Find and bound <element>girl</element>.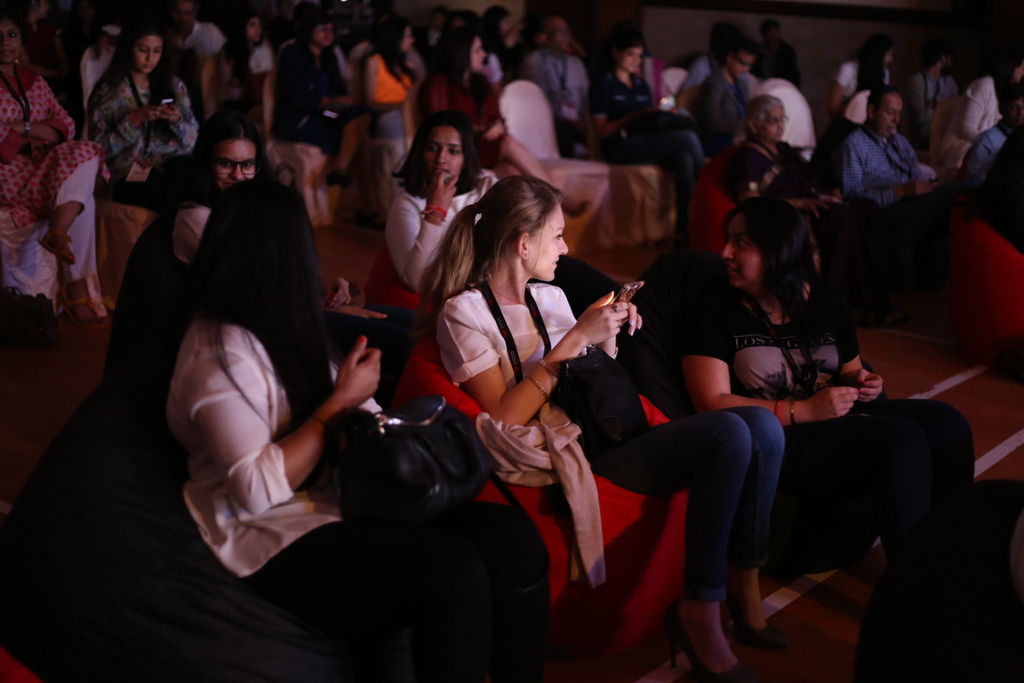
Bound: 85,15,203,195.
